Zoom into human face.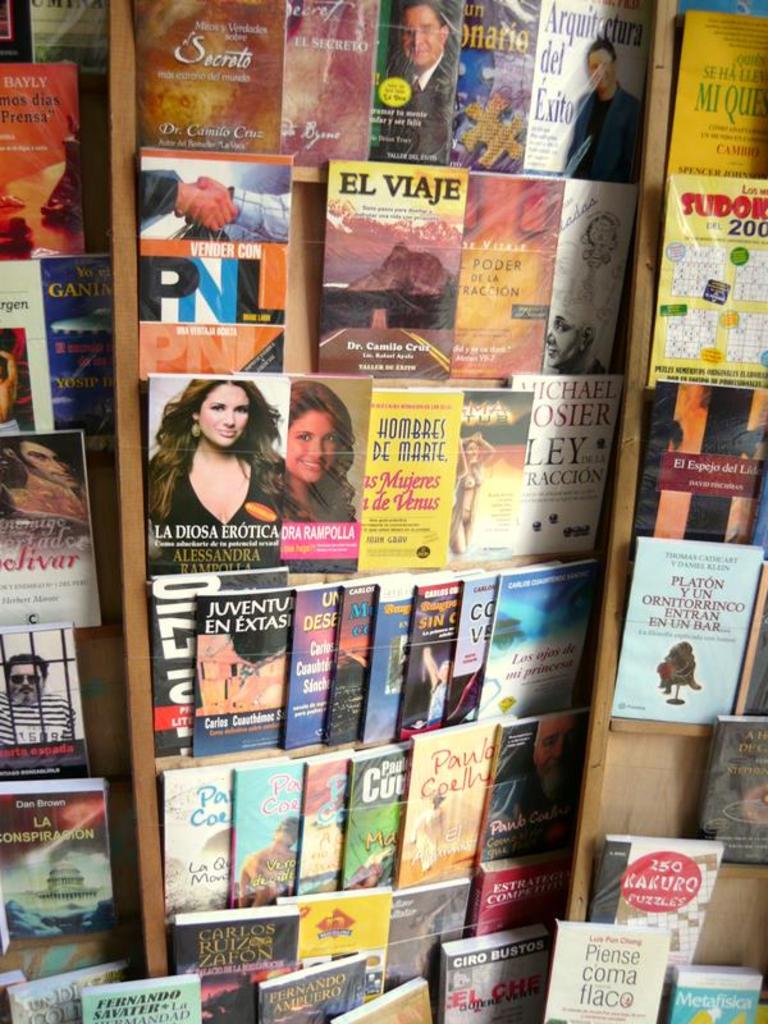
Zoom target: [291,413,347,484].
